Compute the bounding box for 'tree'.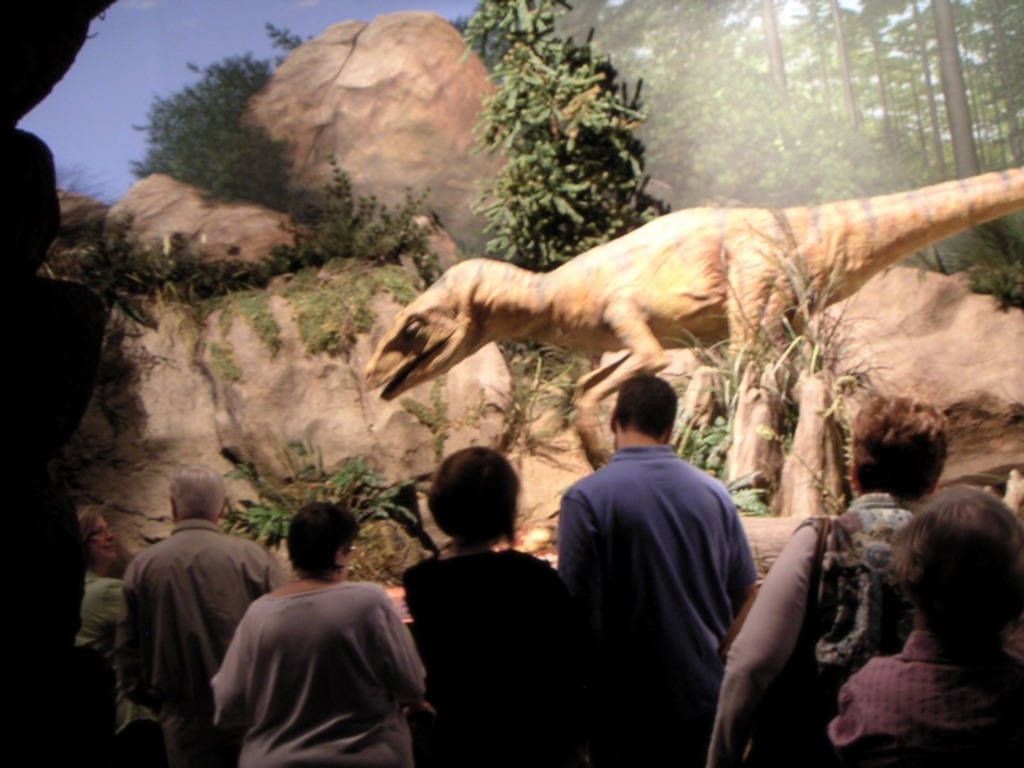
BBox(794, 0, 854, 192).
